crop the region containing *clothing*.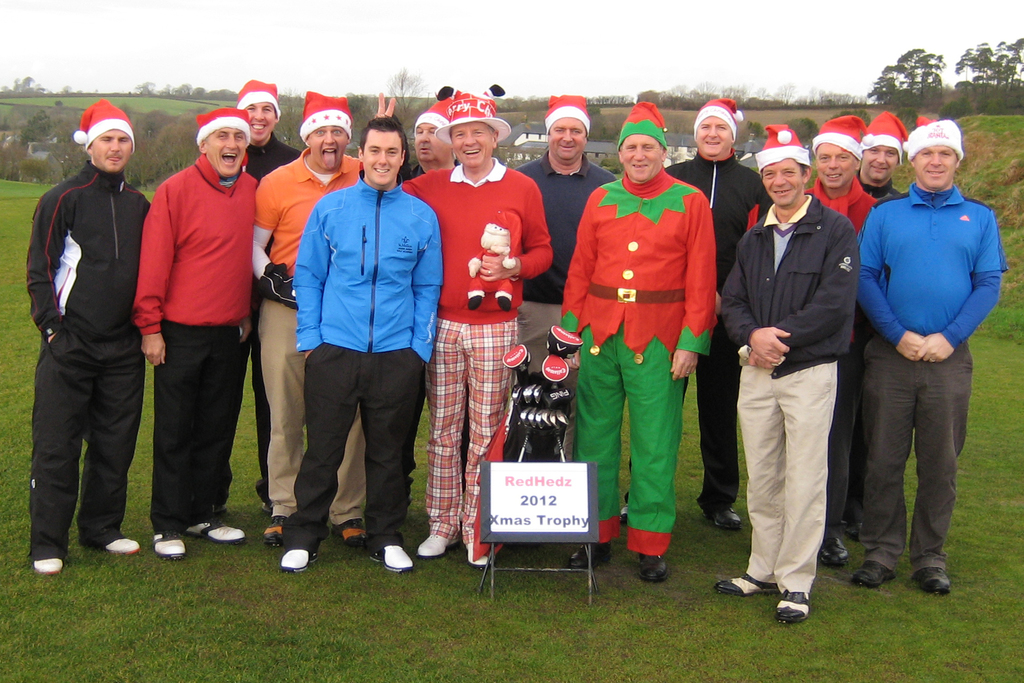
Crop region: <box>409,165,559,547</box>.
